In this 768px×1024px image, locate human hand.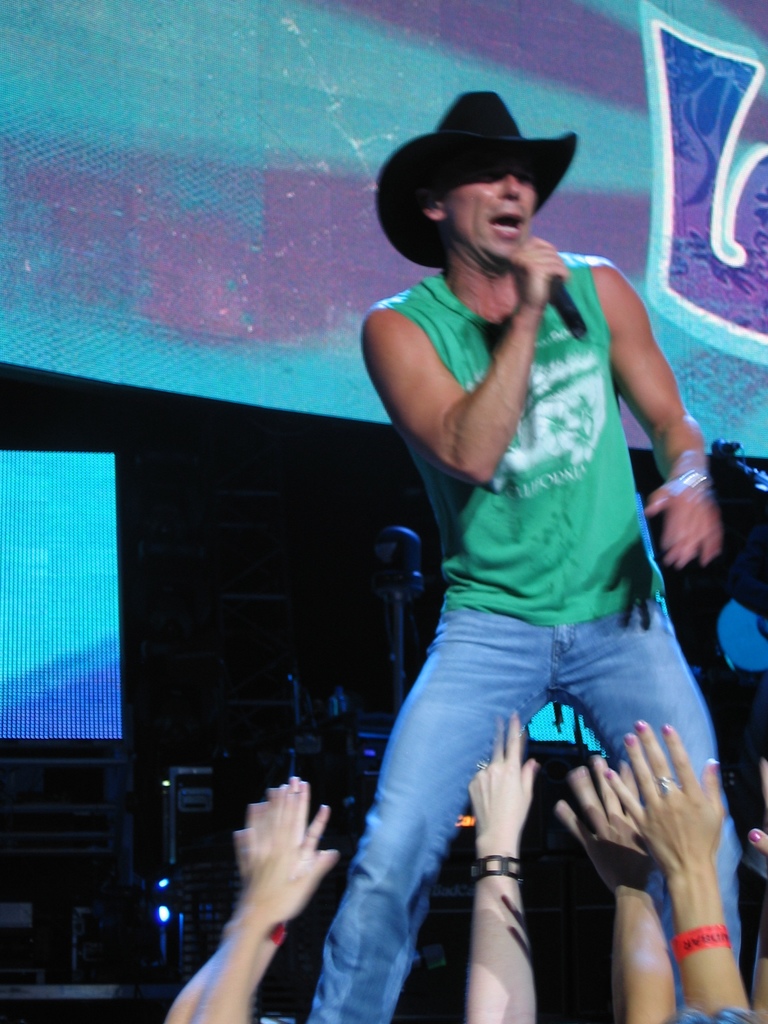
Bounding box: l=240, t=780, r=328, b=877.
